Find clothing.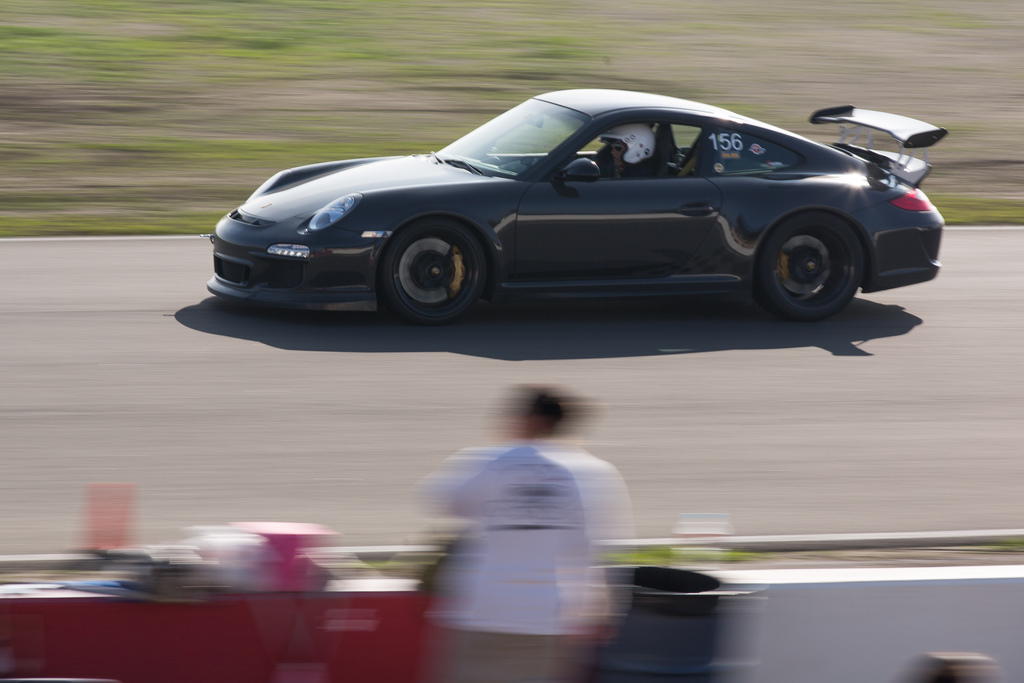
[407, 404, 634, 648].
